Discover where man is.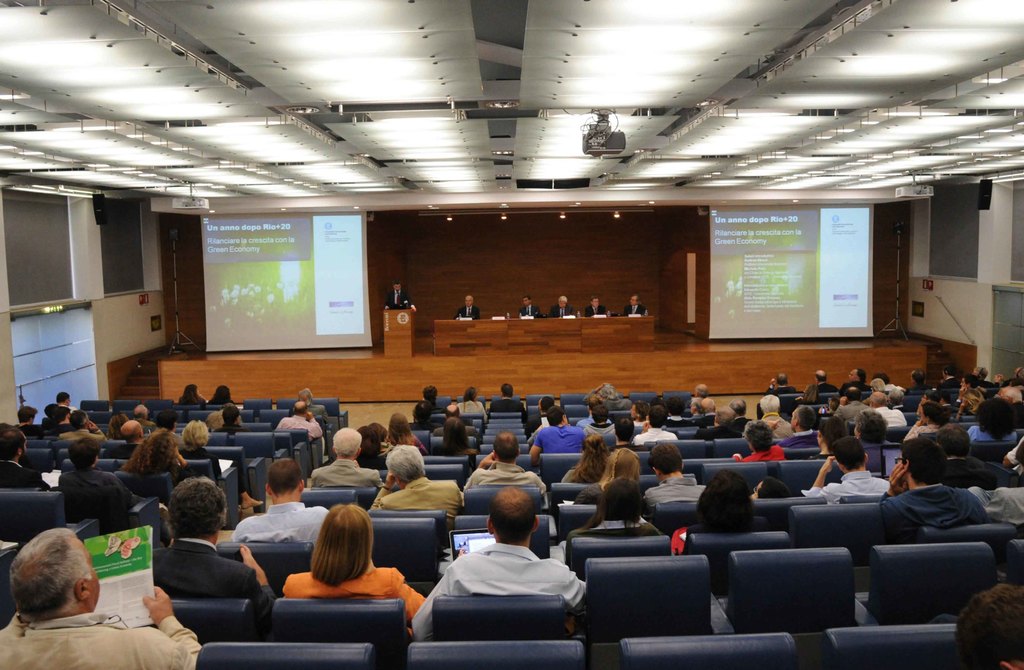
Discovered at detection(808, 432, 893, 498).
